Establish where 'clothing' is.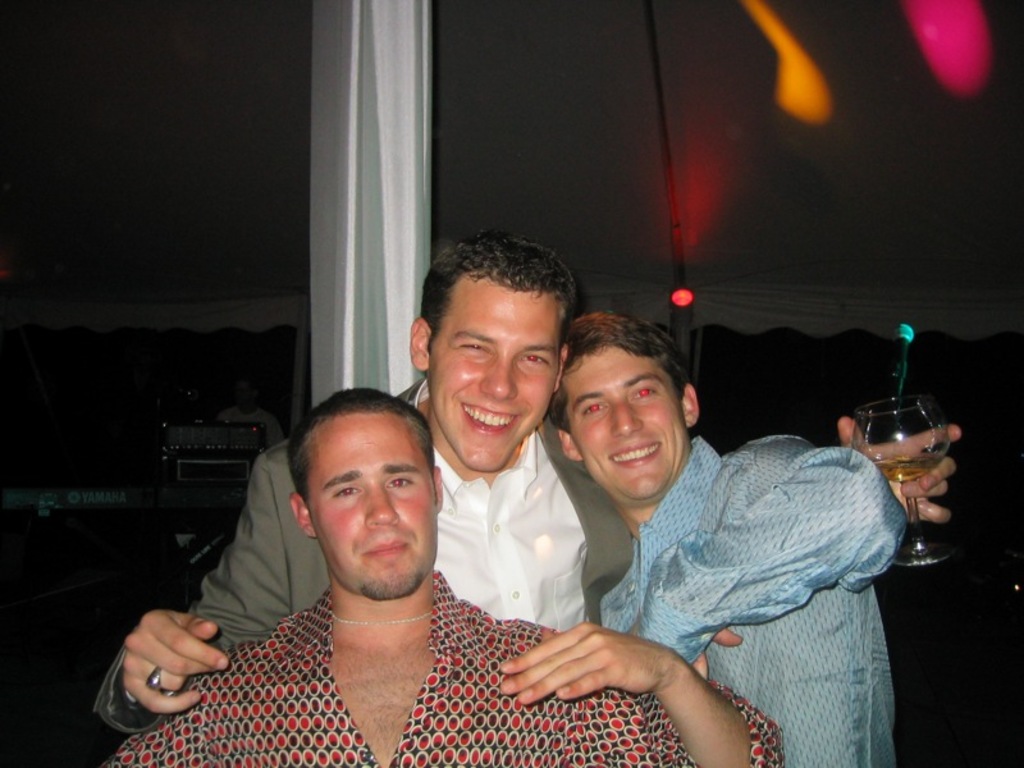
Established at detection(92, 563, 785, 767).
